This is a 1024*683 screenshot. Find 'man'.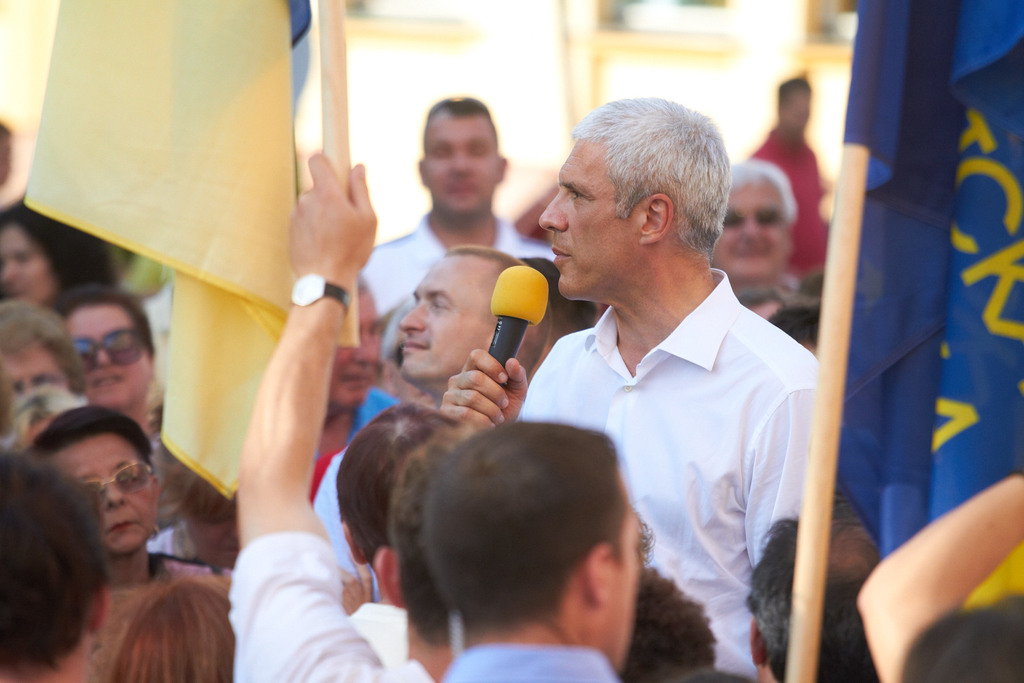
Bounding box: Rect(227, 147, 476, 682).
